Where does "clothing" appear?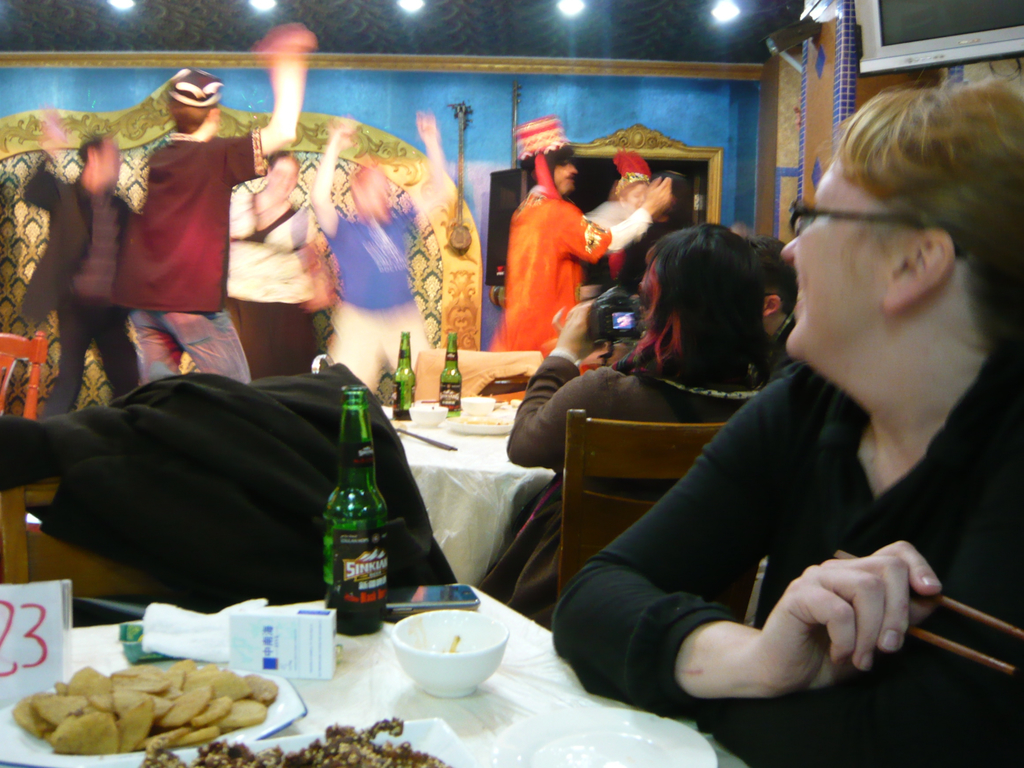
Appears at 481,191,654,354.
